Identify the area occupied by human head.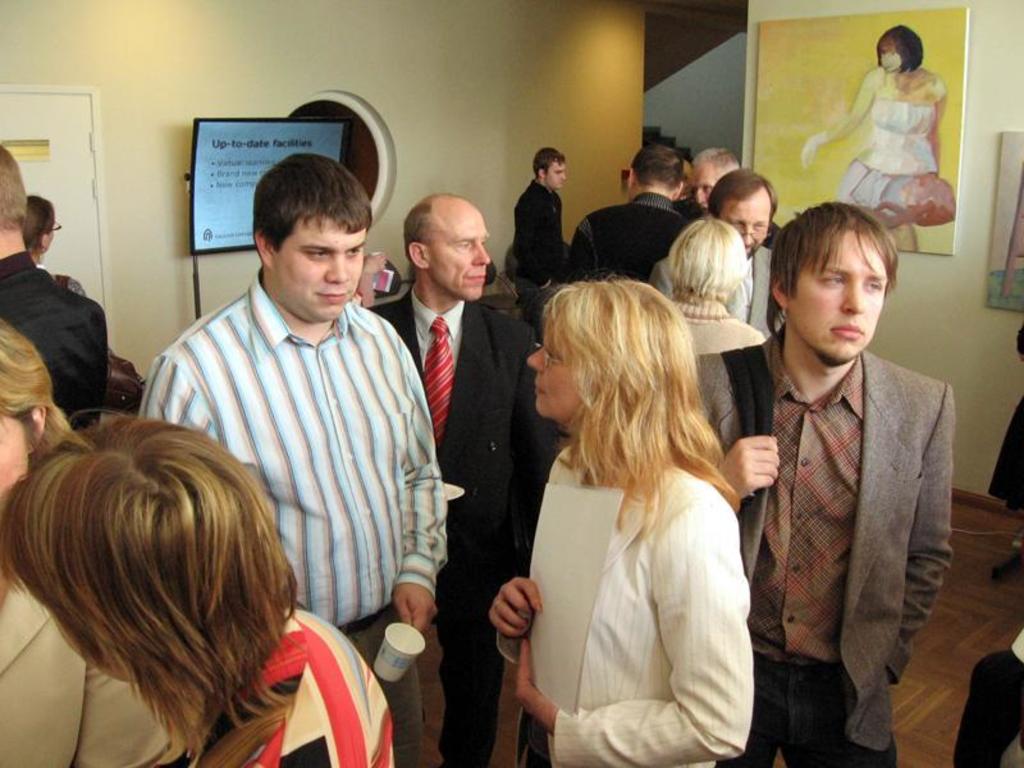
Area: locate(534, 145, 572, 188).
